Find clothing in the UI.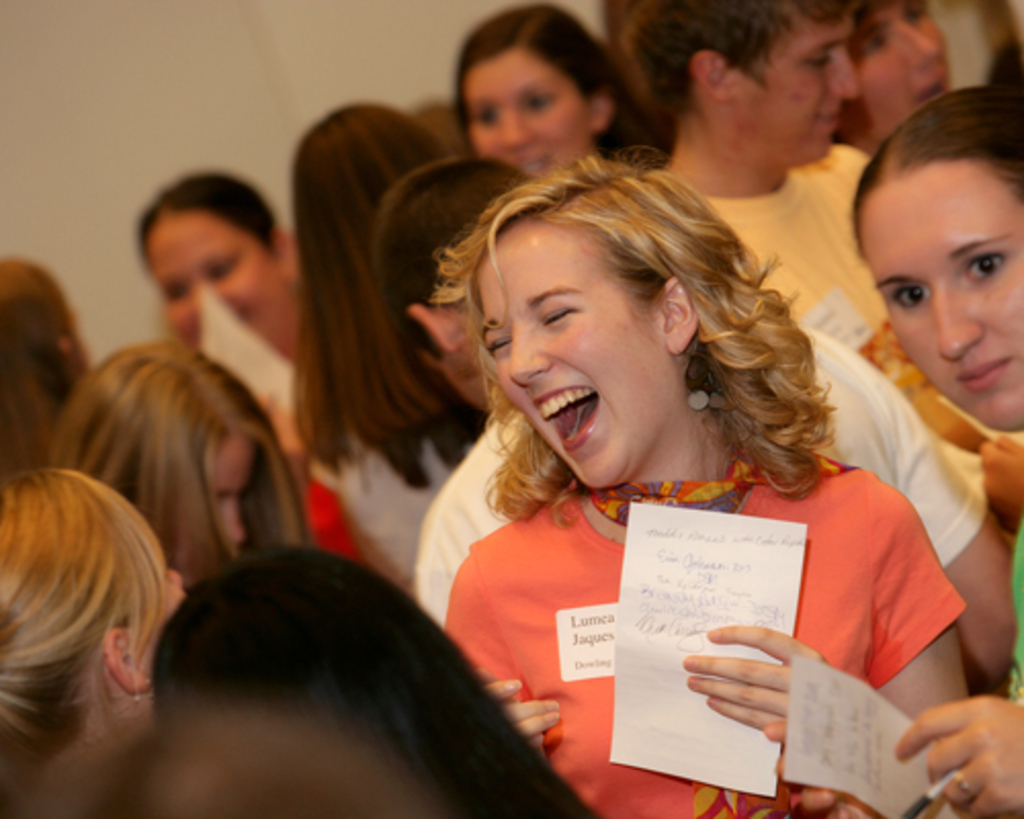
UI element at 410:319:993:624.
